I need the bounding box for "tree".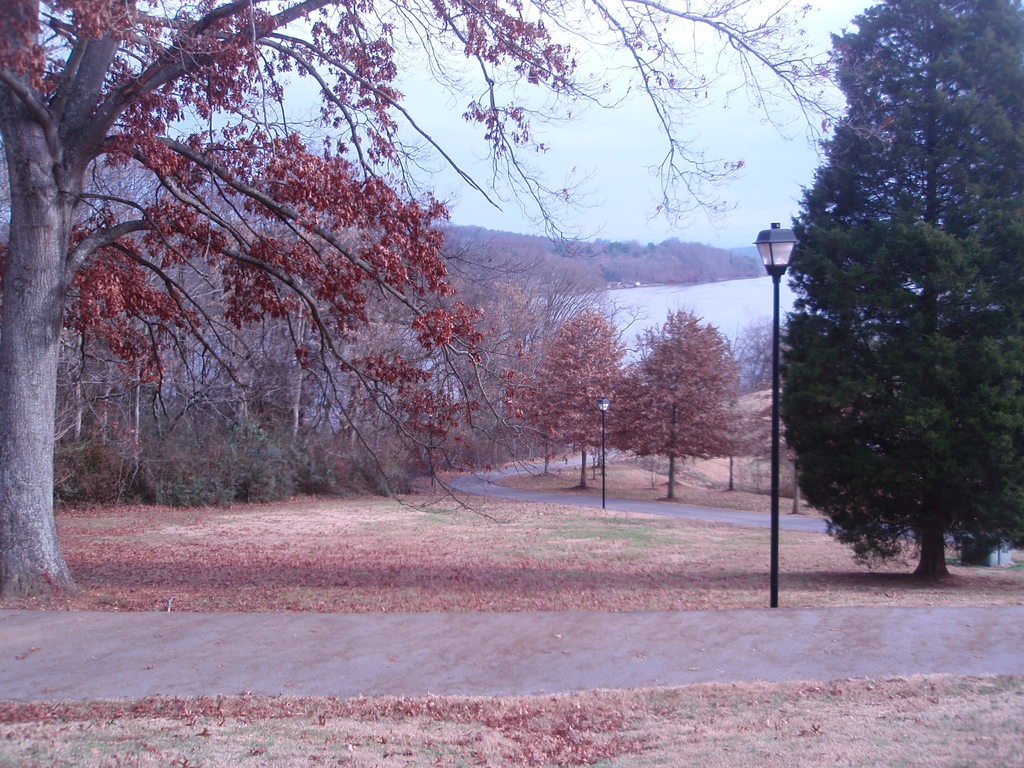
Here it is: l=515, t=312, r=633, b=479.
